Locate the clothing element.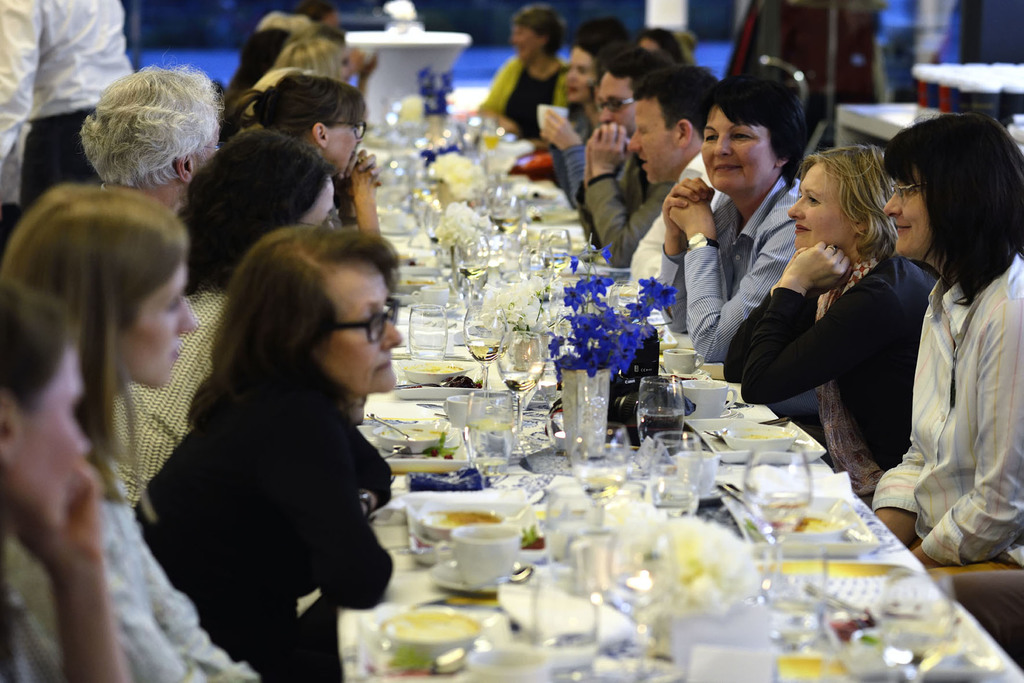
Element bbox: crop(19, 107, 101, 205).
